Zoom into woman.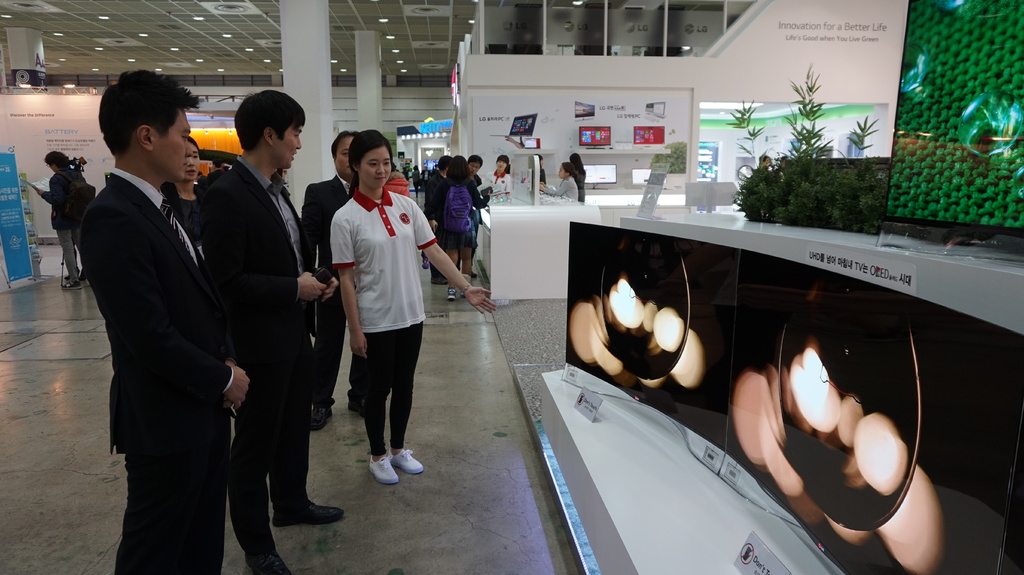
Zoom target: <bbox>484, 155, 510, 200</bbox>.
